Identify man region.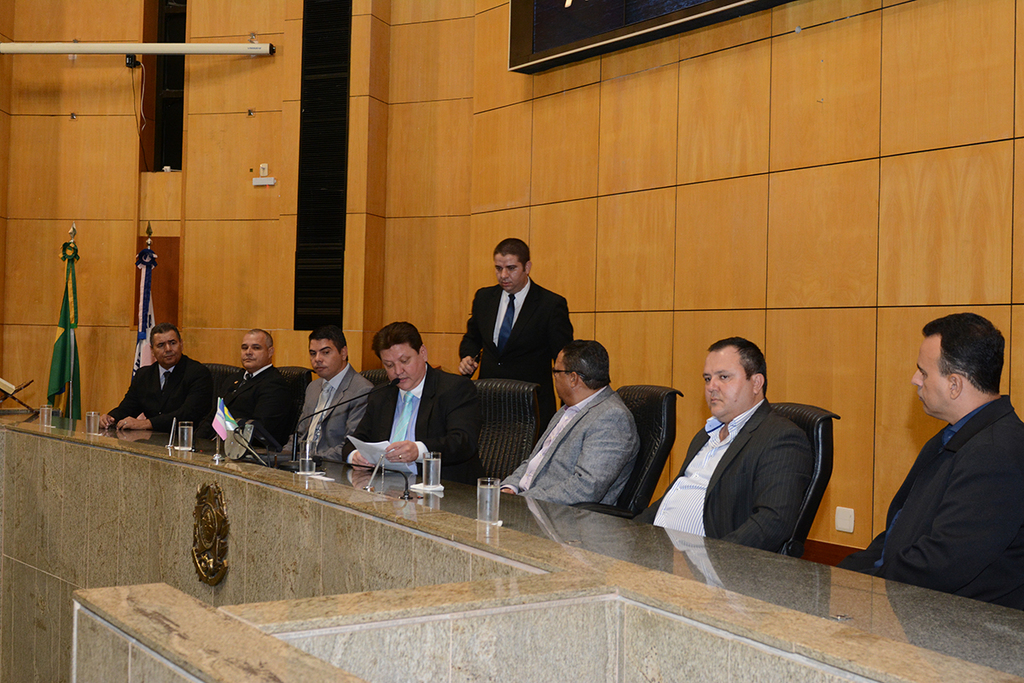
Region: (x1=463, y1=234, x2=552, y2=383).
